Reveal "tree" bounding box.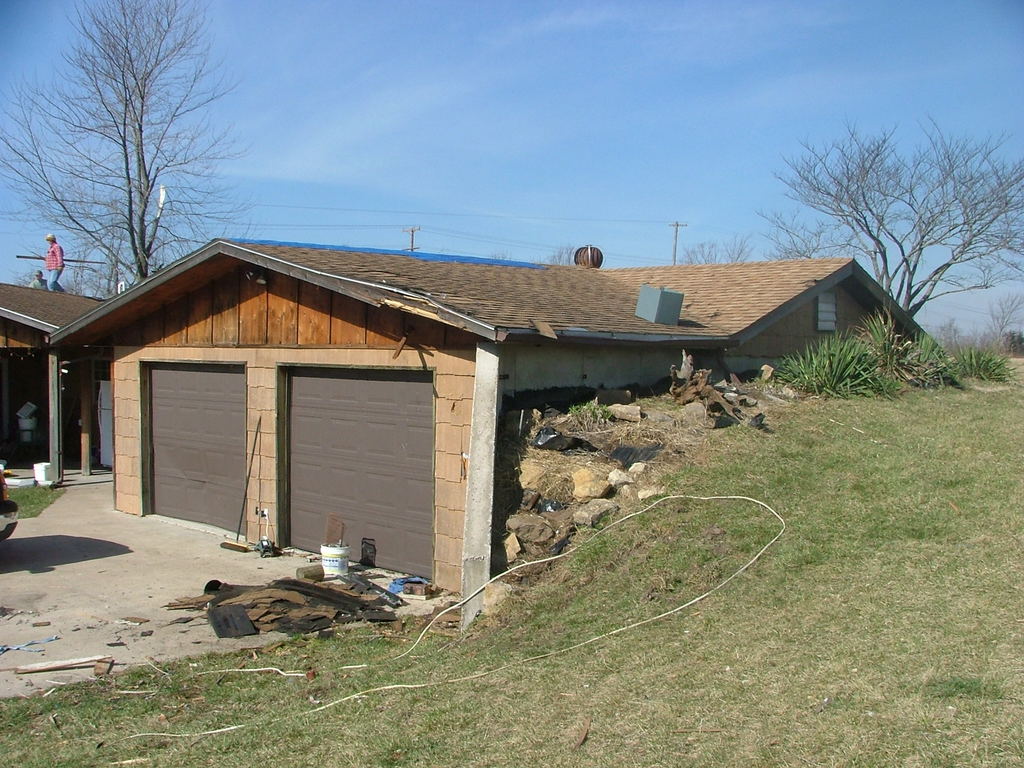
Revealed: box(768, 114, 1023, 315).
